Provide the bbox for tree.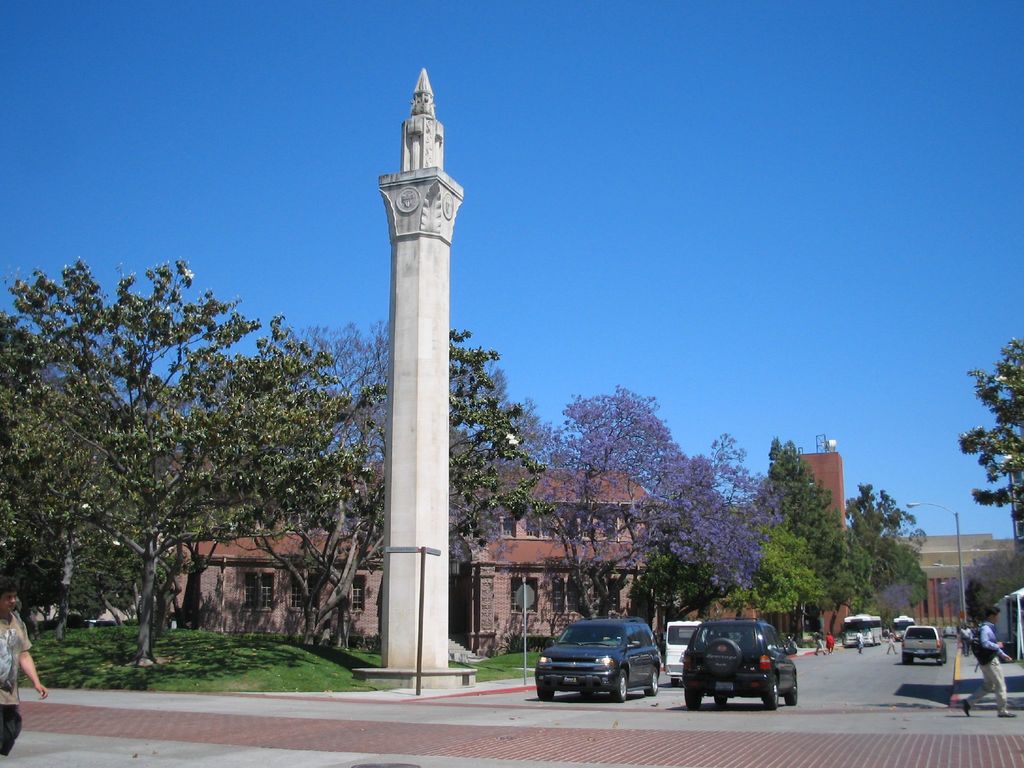
x1=822 y1=480 x2=923 y2=639.
